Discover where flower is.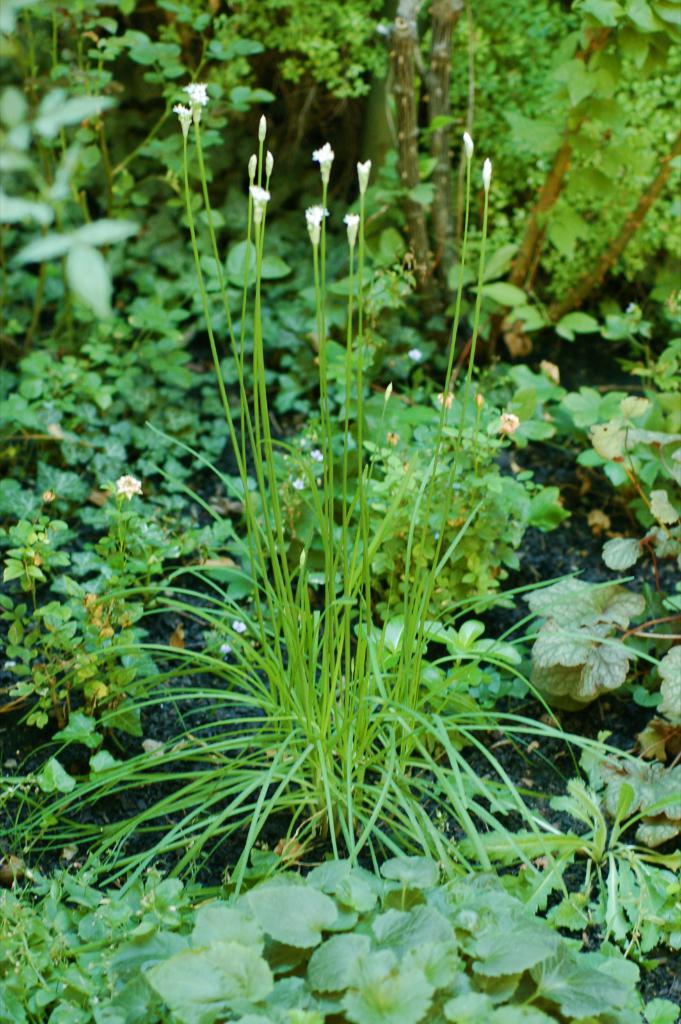
Discovered at 292 477 308 490.
